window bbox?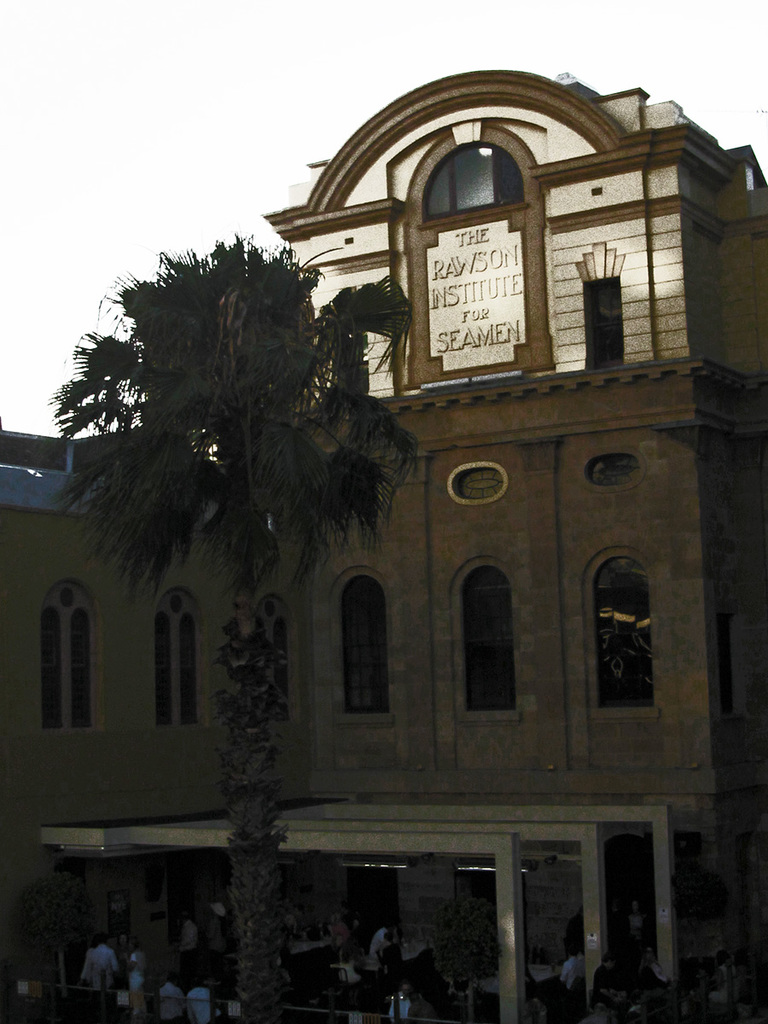
BBox(333, 302, 374, 415)
